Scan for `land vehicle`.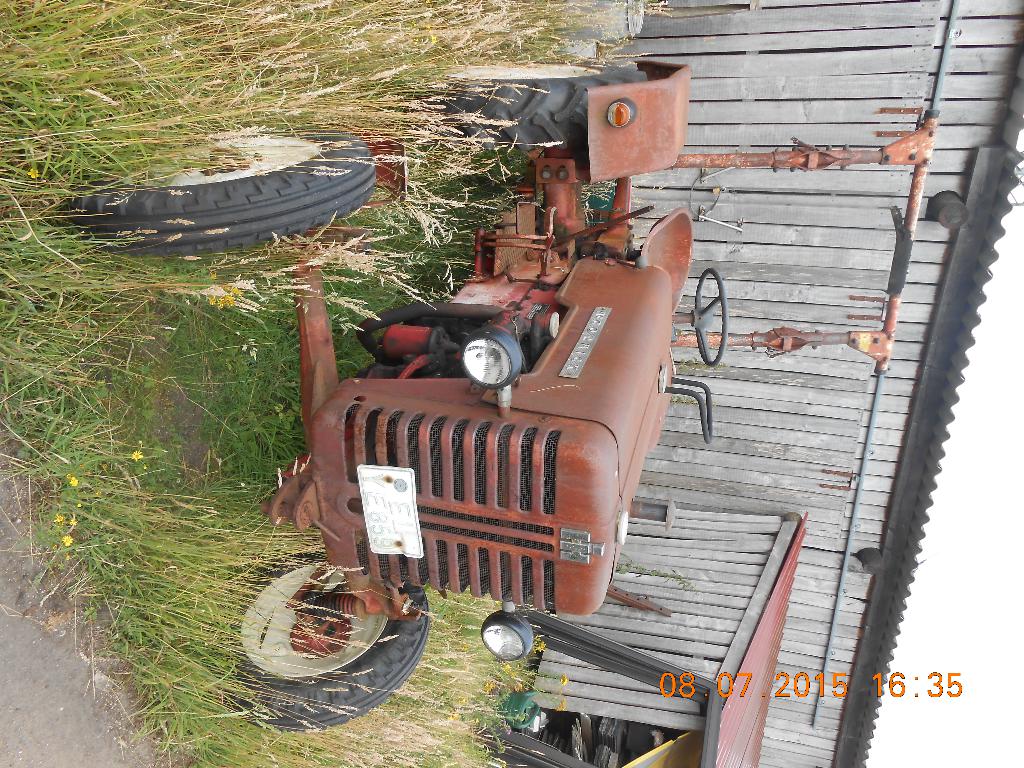
Scan result: rect(51, 58, 719, 732).
